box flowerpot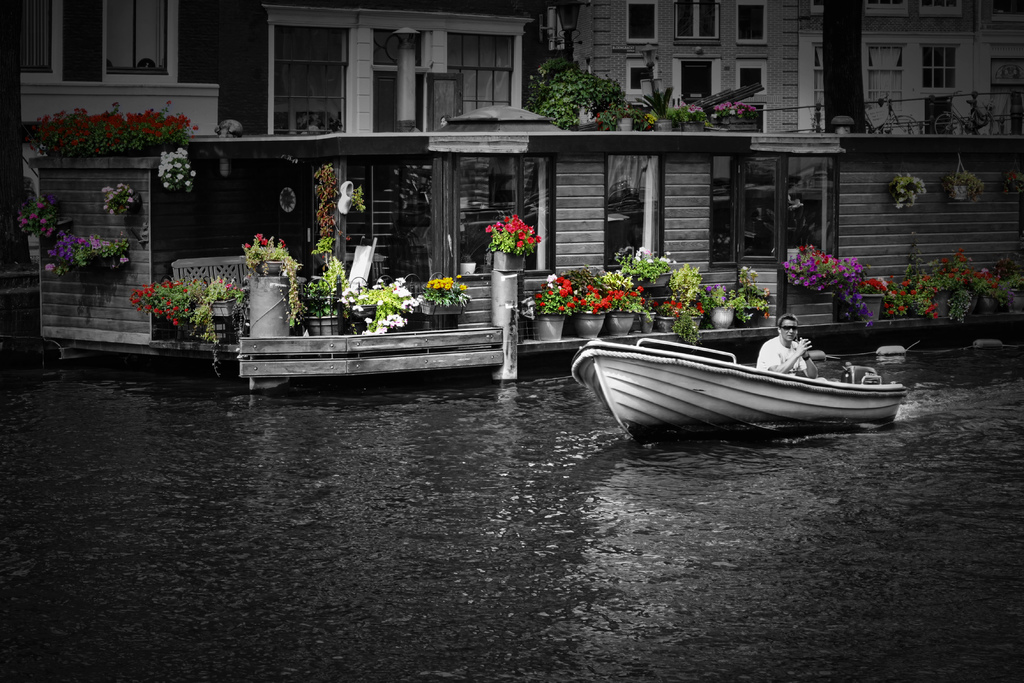
BBox(676, 122, 706, 135)
